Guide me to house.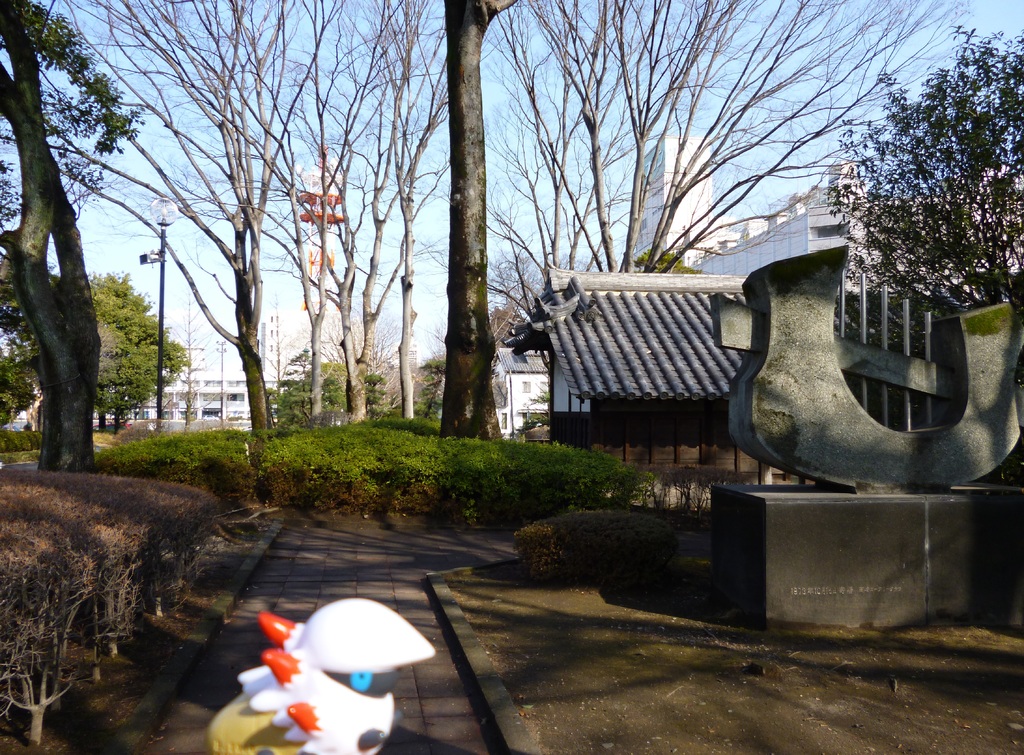
Guidance: crop(94, 371, 254, 431).
